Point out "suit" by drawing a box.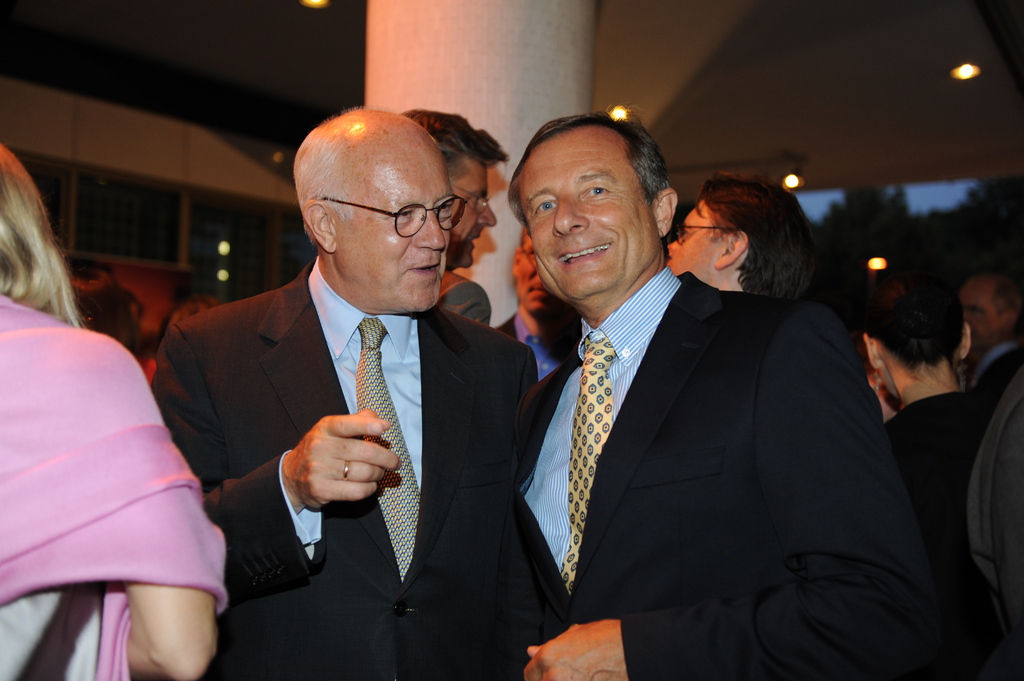
513 264 932 679.
